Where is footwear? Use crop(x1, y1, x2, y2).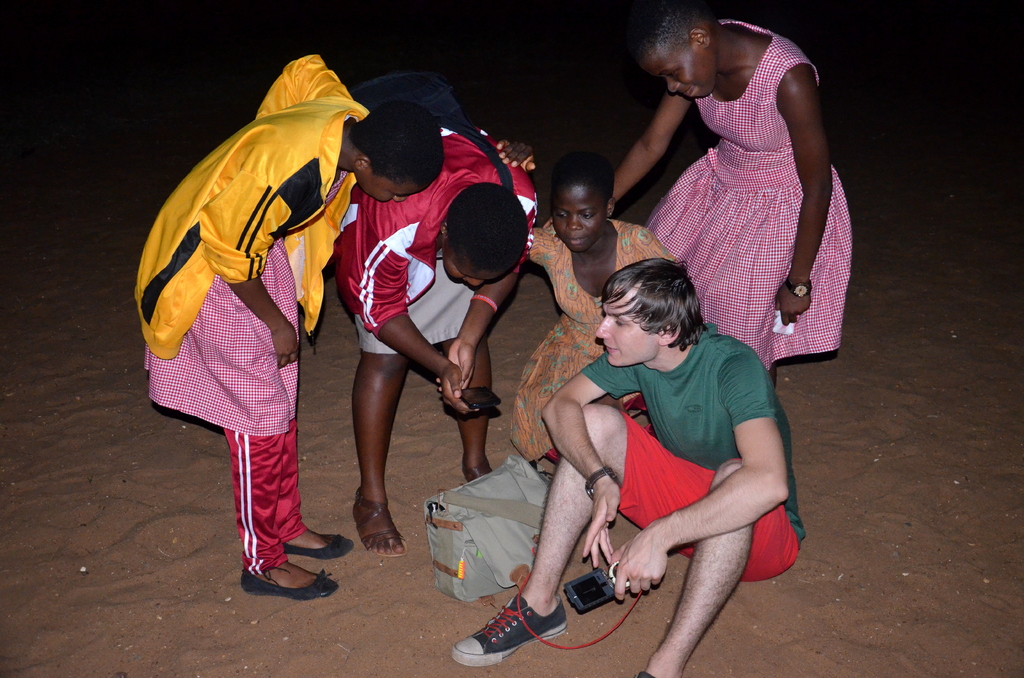
crop(279, 531, 358, 563).
